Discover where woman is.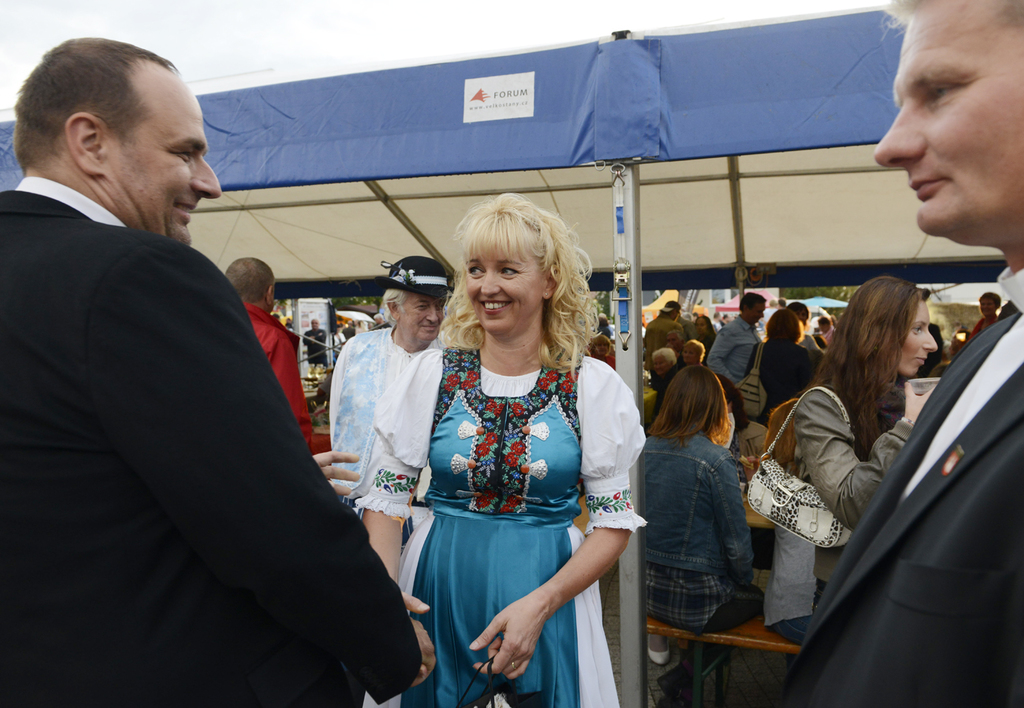
Discovered at (x1=960, y1=290, x2=1004, y2=345).
